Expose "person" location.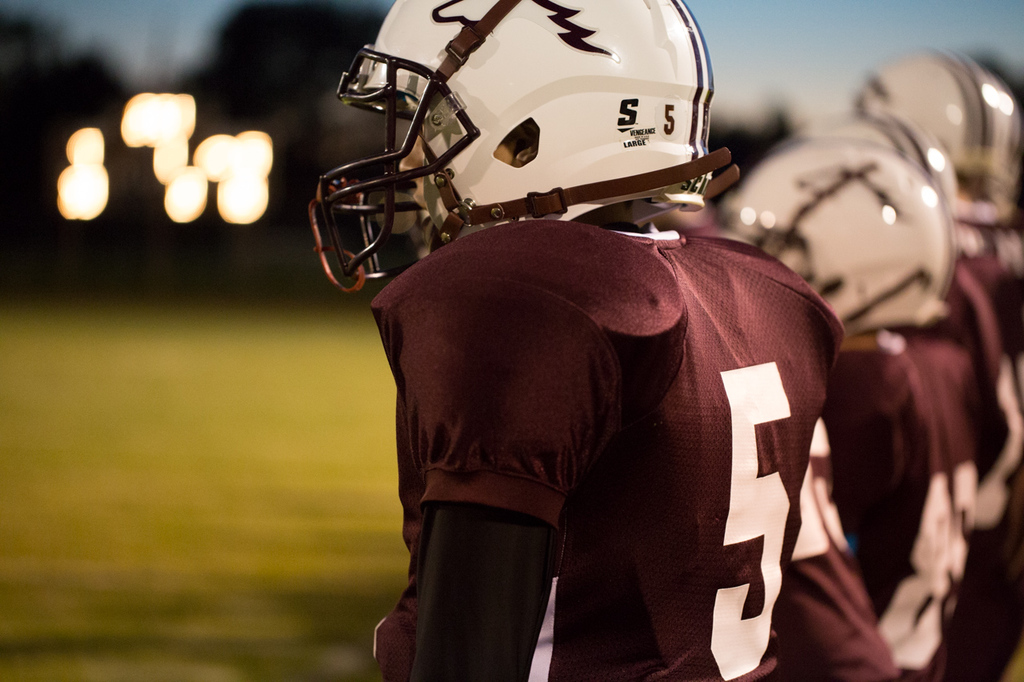
Exposed at {"left": 704, "top": 107, "right": 1023, "bottom": 681}.
